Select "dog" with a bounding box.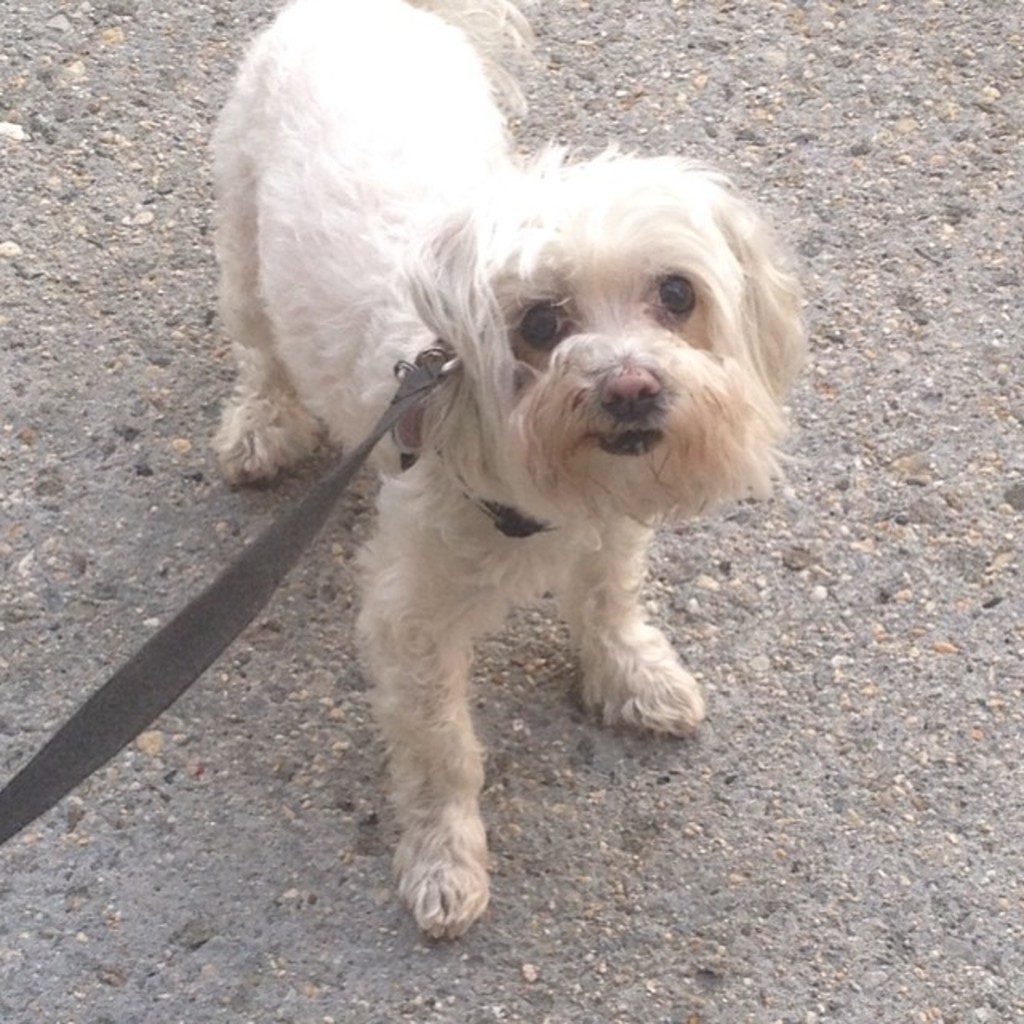
<region>211, 0, 811, 946</region>.
